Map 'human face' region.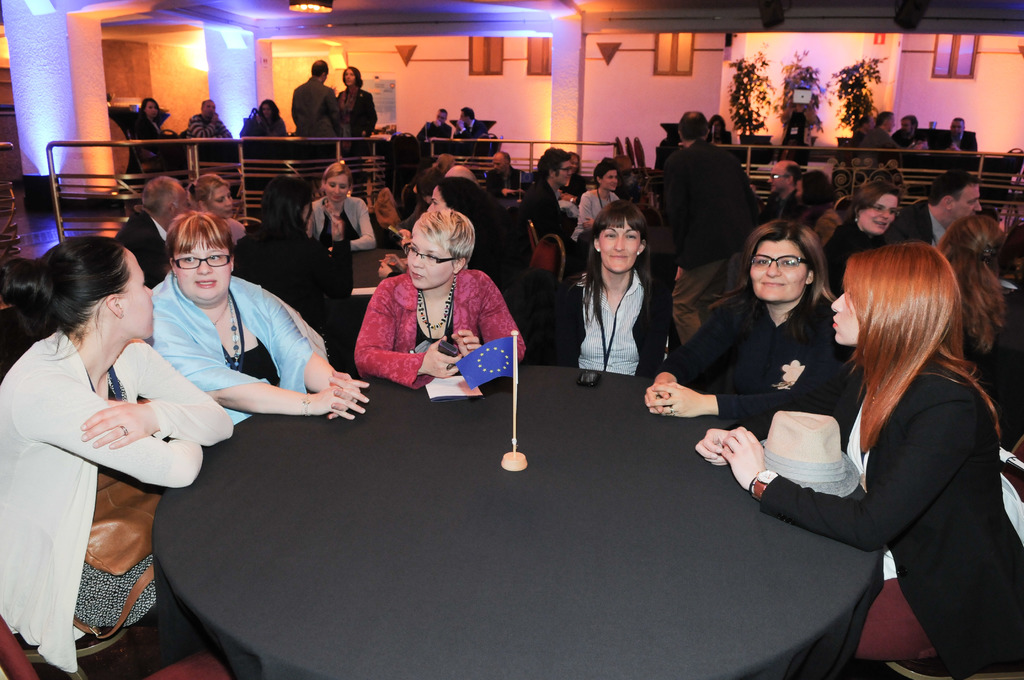
Mapped to <bbox>404, 235, 452, 290</bbox>.
